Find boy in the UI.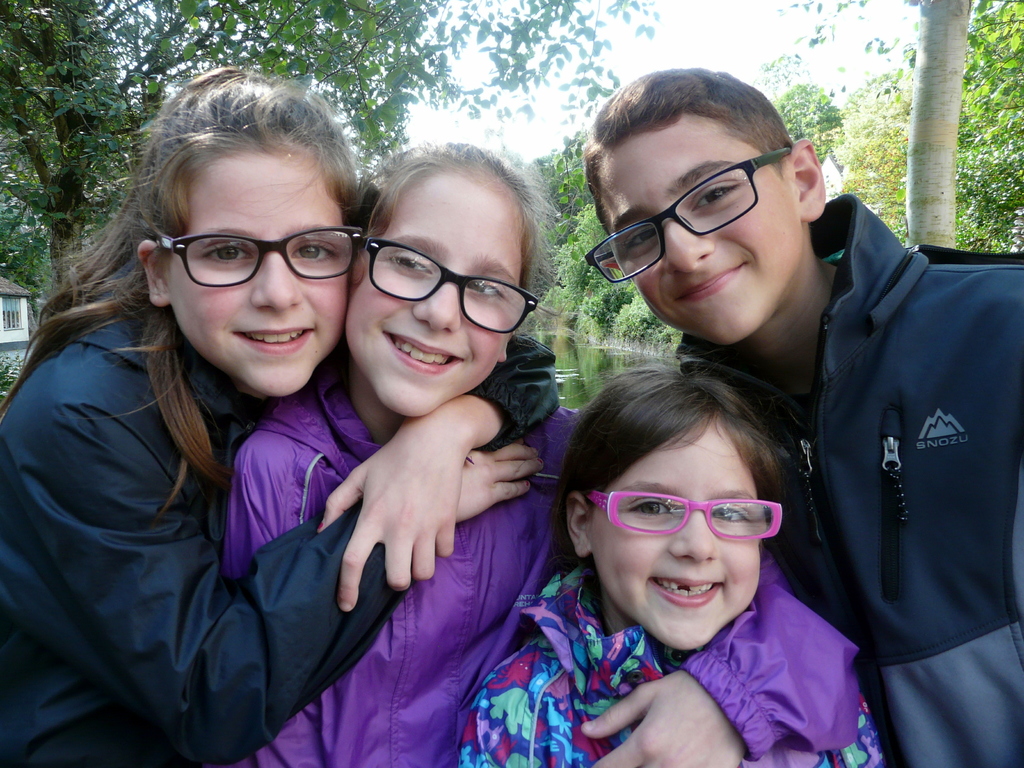
UI element at 581, 68, 1023, 767.
